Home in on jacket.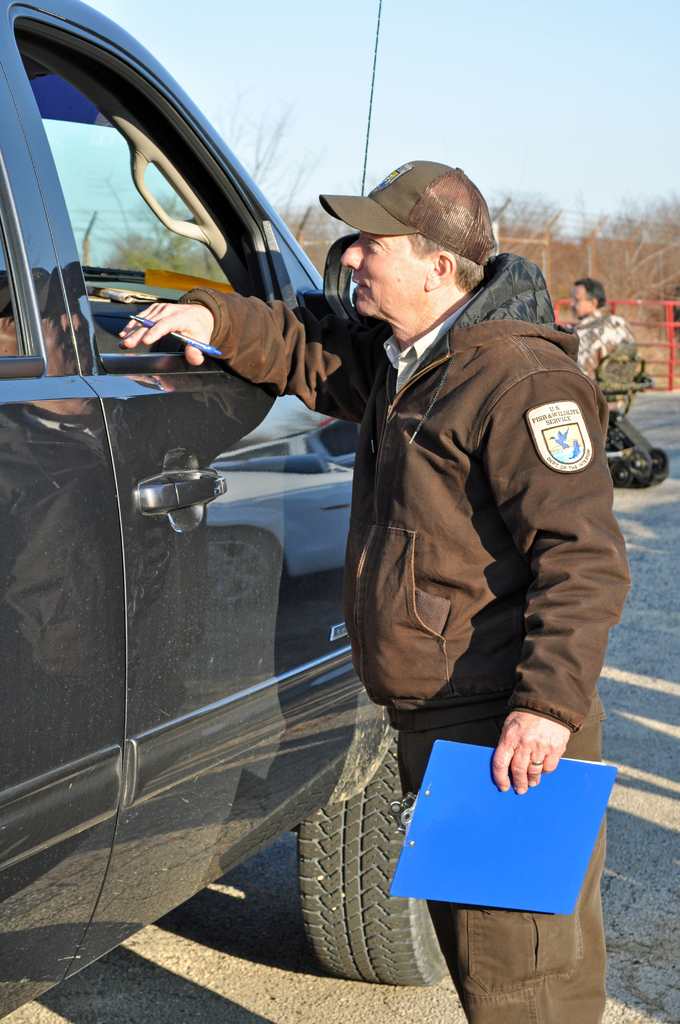
Homed in at Rect(318, 212, 626, 772).
